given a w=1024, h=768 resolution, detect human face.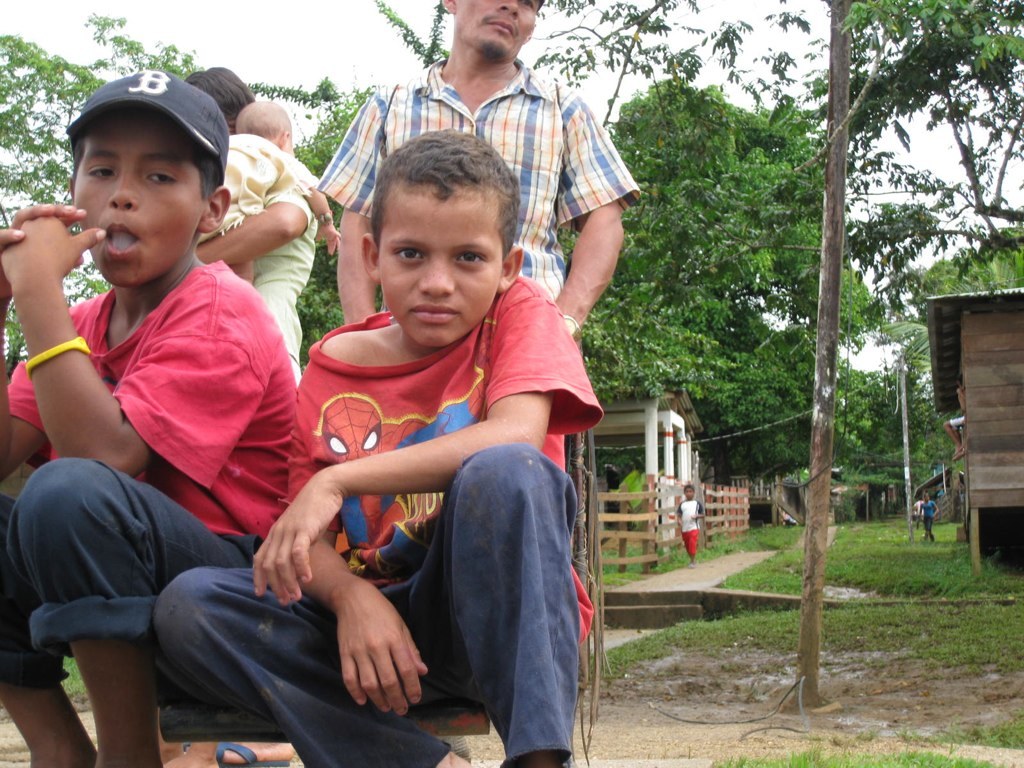
(447, 0, 548, 55).
